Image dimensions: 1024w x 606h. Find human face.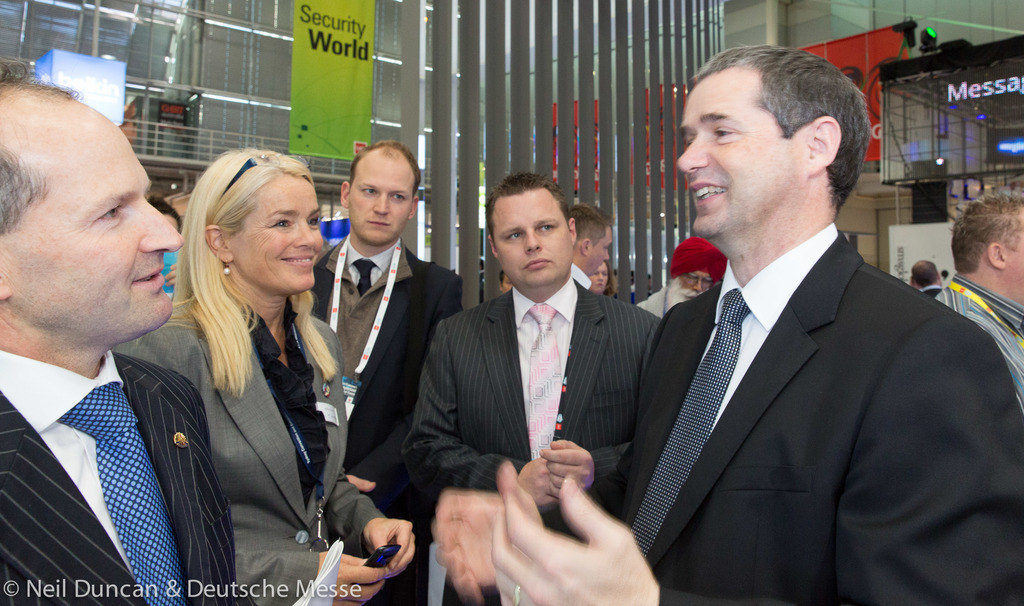
[left=492, top=187, right=570, bottom=288].
